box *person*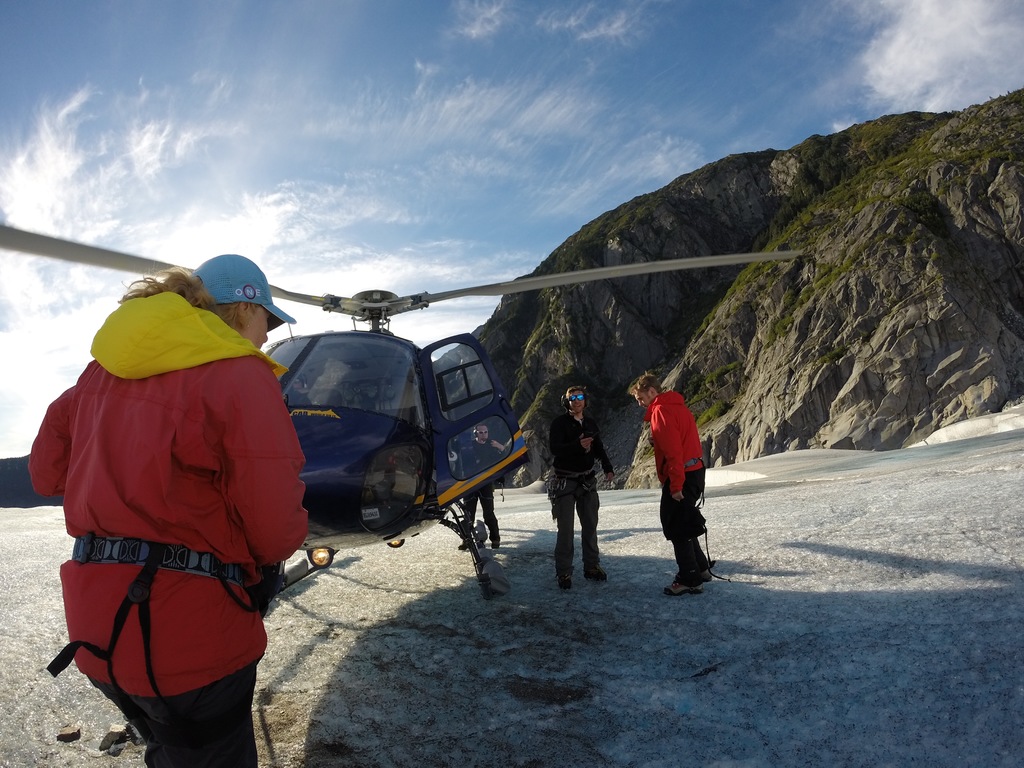
<box>548,381,618,595</box>
